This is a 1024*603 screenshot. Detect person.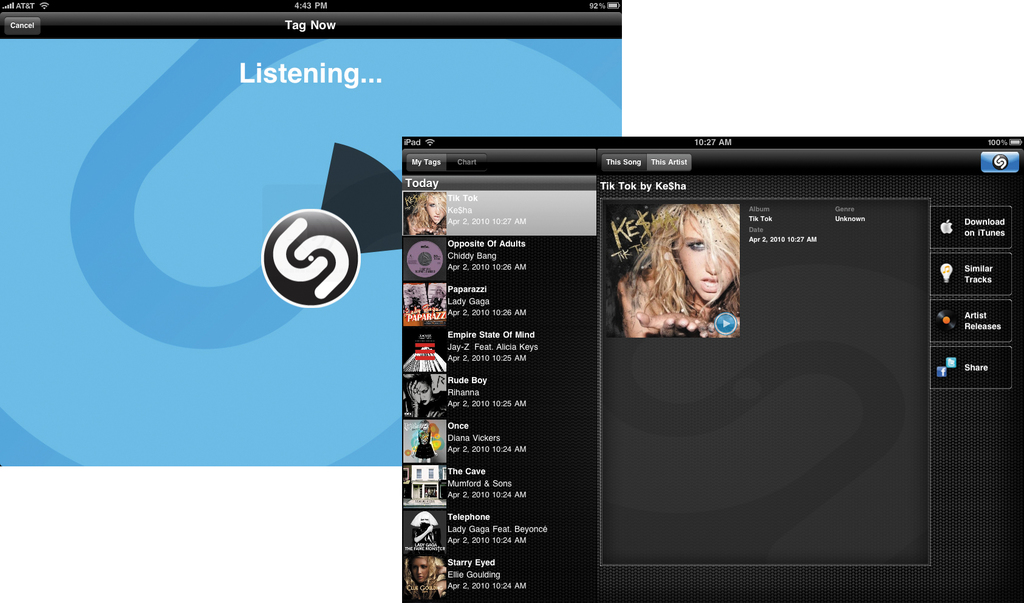
[left=605, top=202, right=748, bottom=335].
